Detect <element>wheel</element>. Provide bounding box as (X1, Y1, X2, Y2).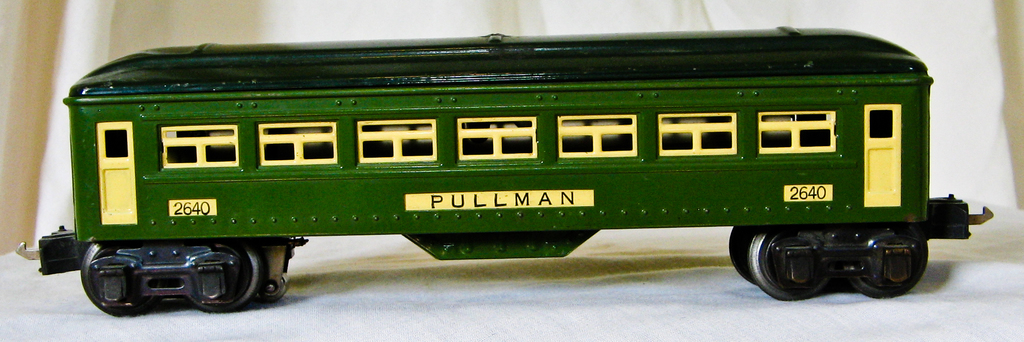
(85, 250, 154, 314).
